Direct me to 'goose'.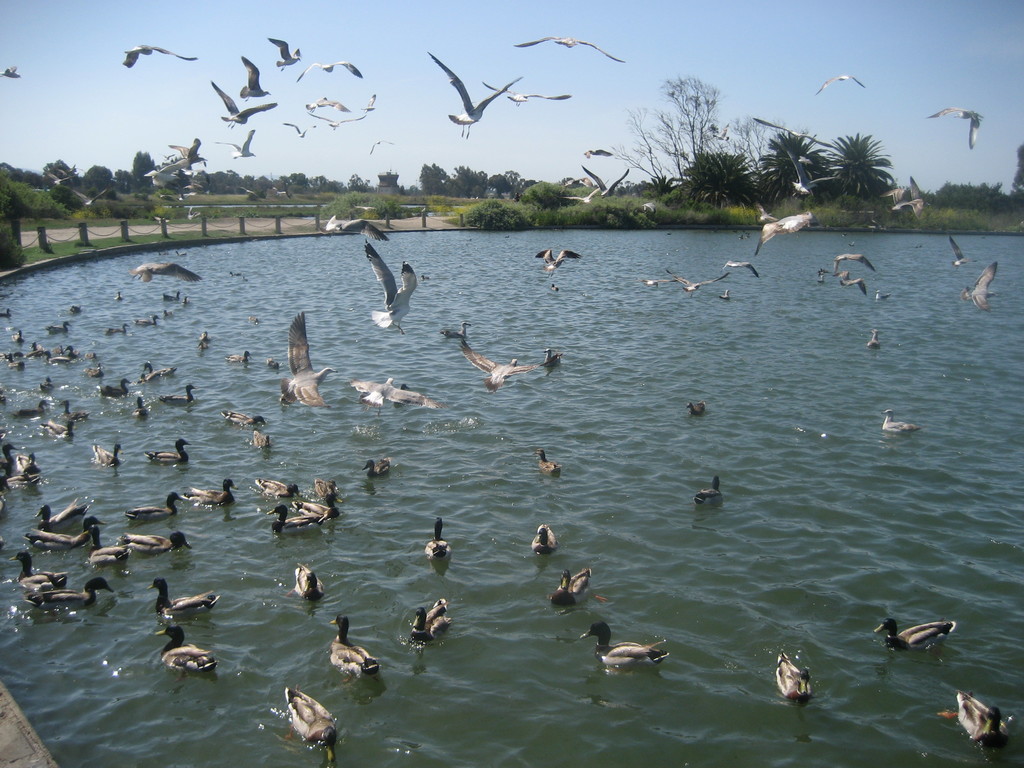
Direction: 934,689,1011,745.
